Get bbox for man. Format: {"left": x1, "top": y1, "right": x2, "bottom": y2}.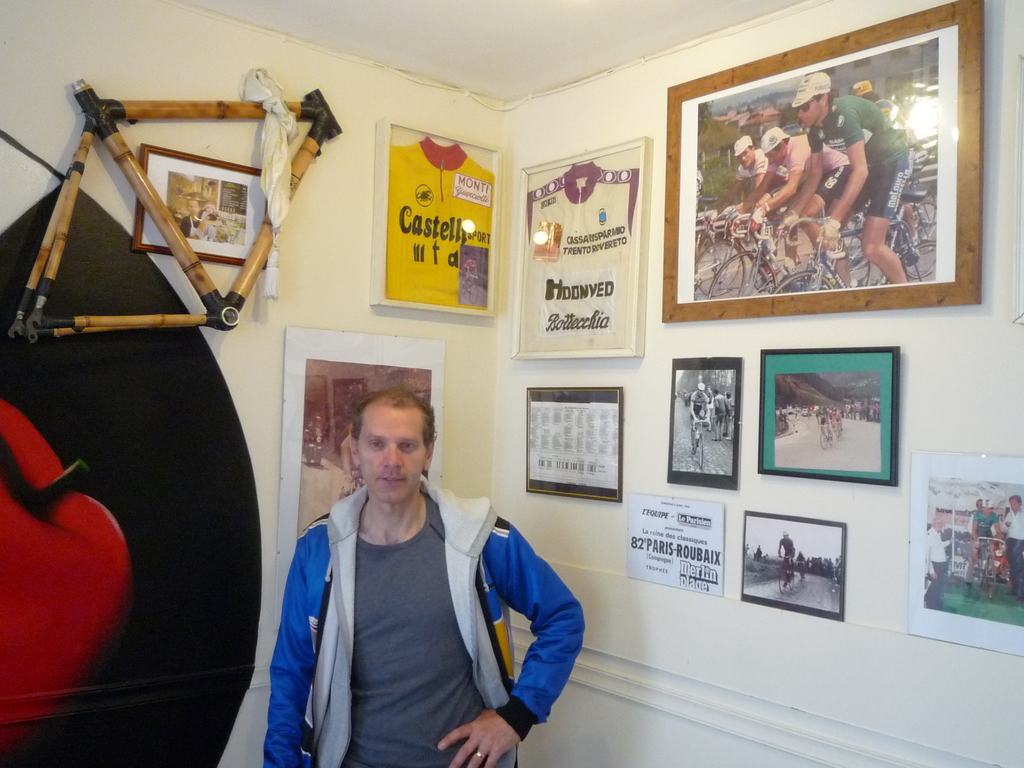
{"left": 776, "top": 533, "right": 794, "bottom": 586}.
